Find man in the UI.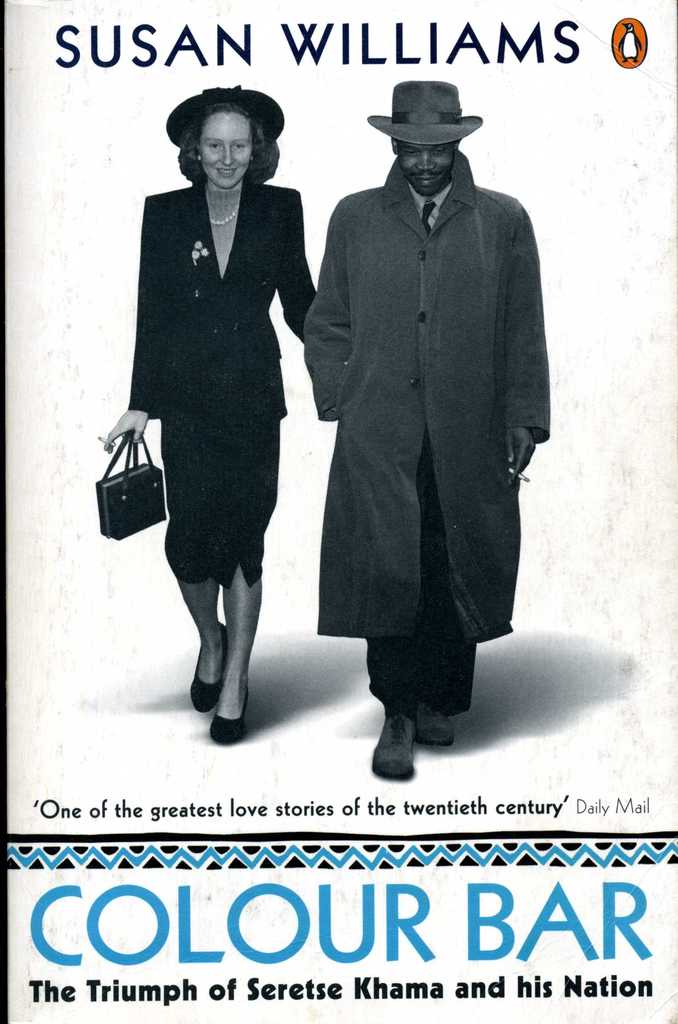
UI element at [314, 81, 546, 788].
